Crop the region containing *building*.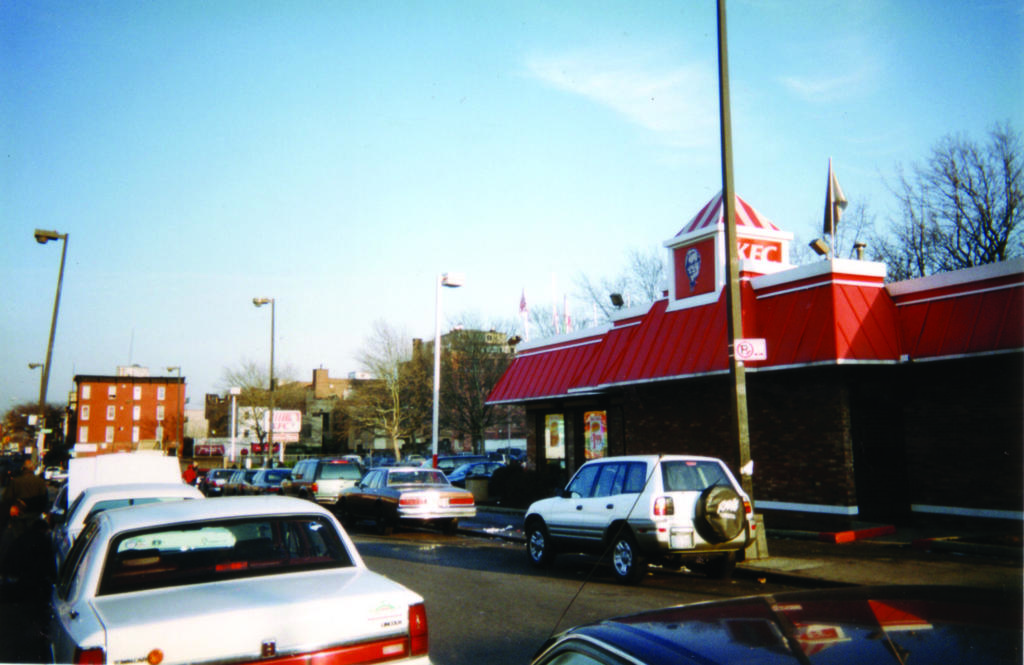
Crop region: bbox=[76, 366, 184, 459].
